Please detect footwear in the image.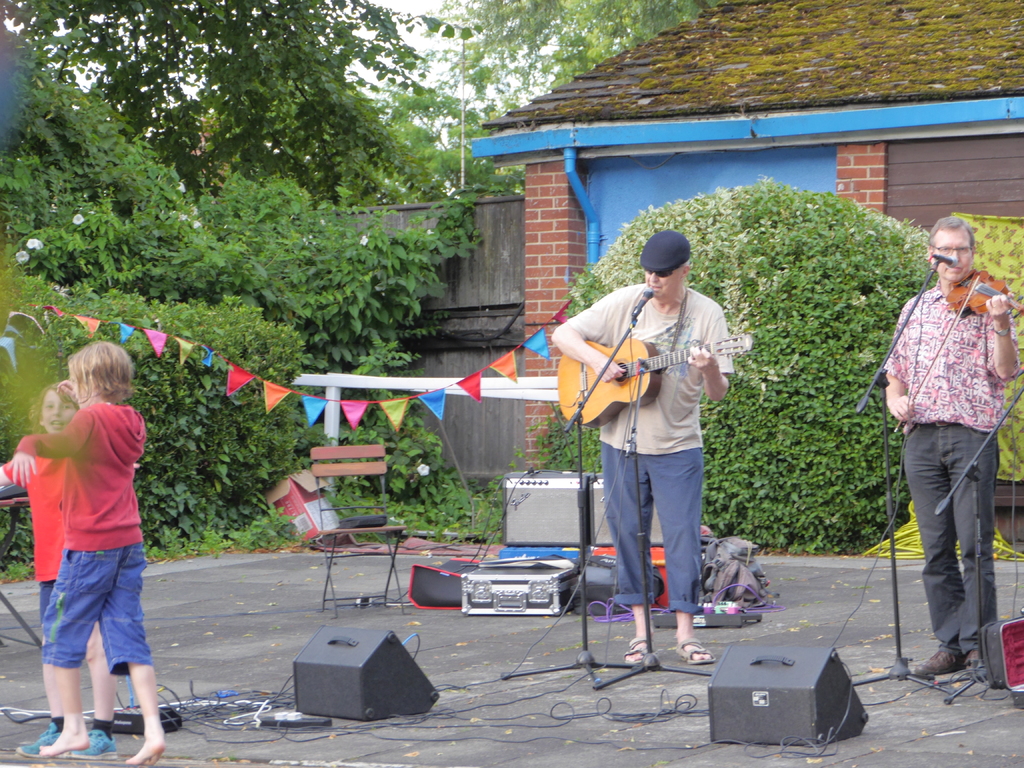
[623, 636, 650, 666].
